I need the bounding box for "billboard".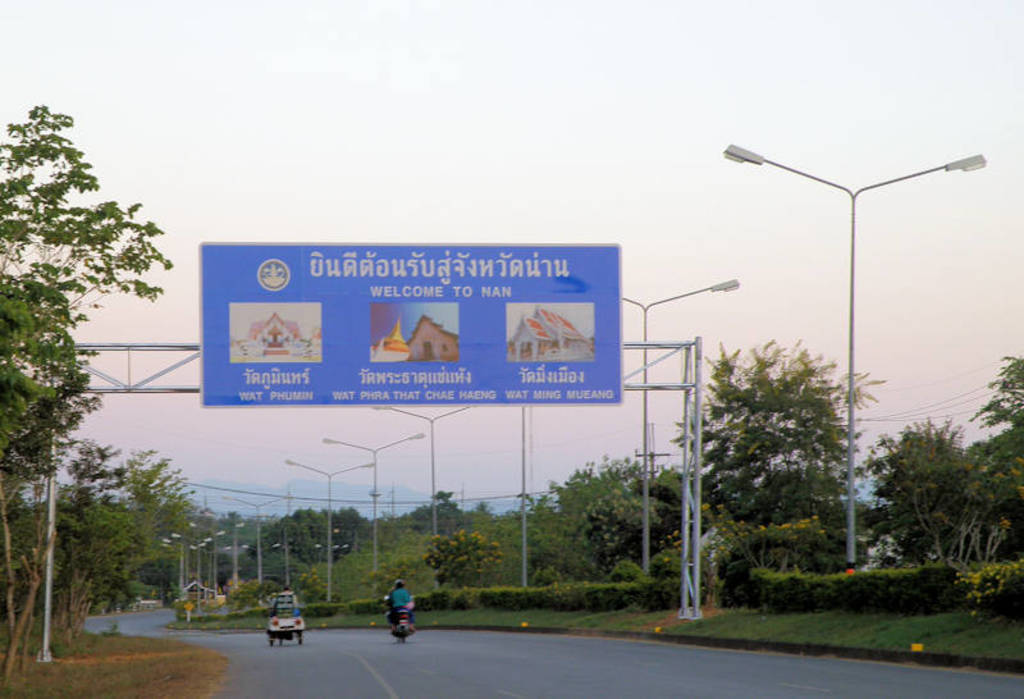
Here it is: BBox(200, 245, 626, 401).
